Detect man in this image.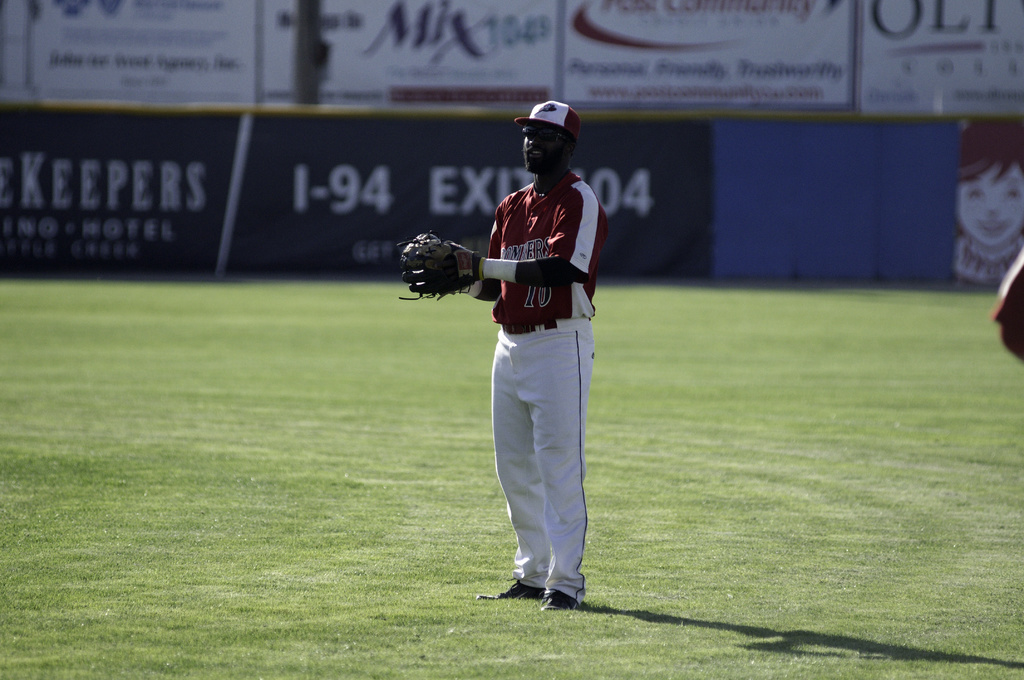
Detection: {"left": 455, "top": 99, "right": 614, "bottom": 617}.
